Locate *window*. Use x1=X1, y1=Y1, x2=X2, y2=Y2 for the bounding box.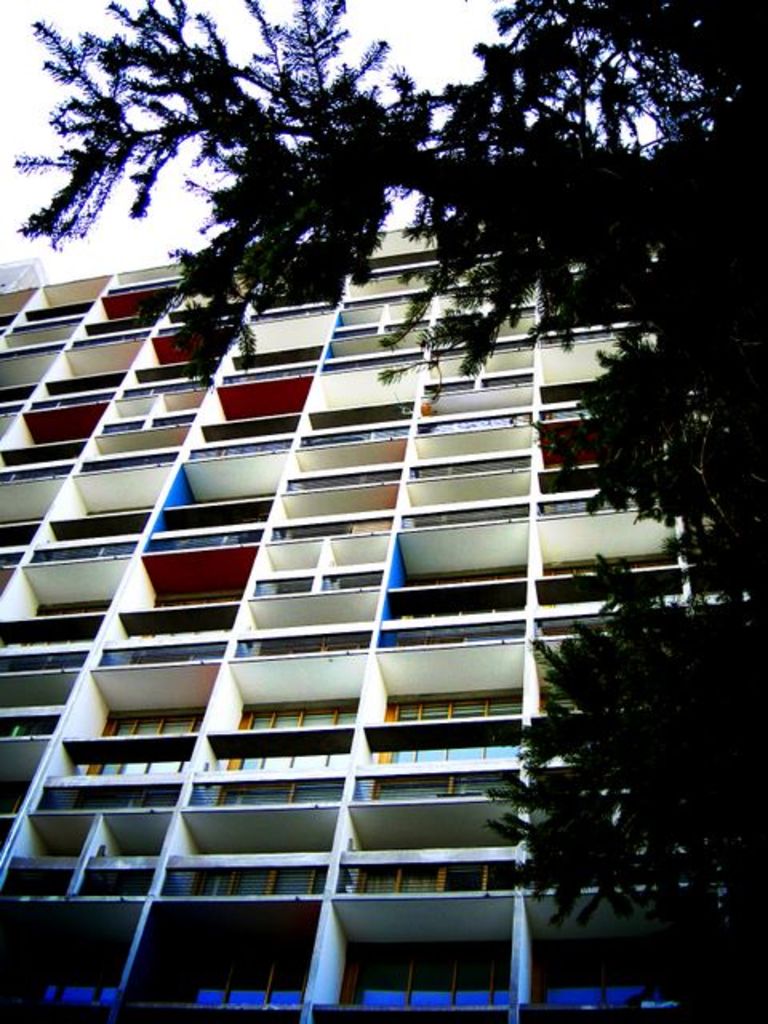
x1=523, y1=904, x2=741, y2=1003.
